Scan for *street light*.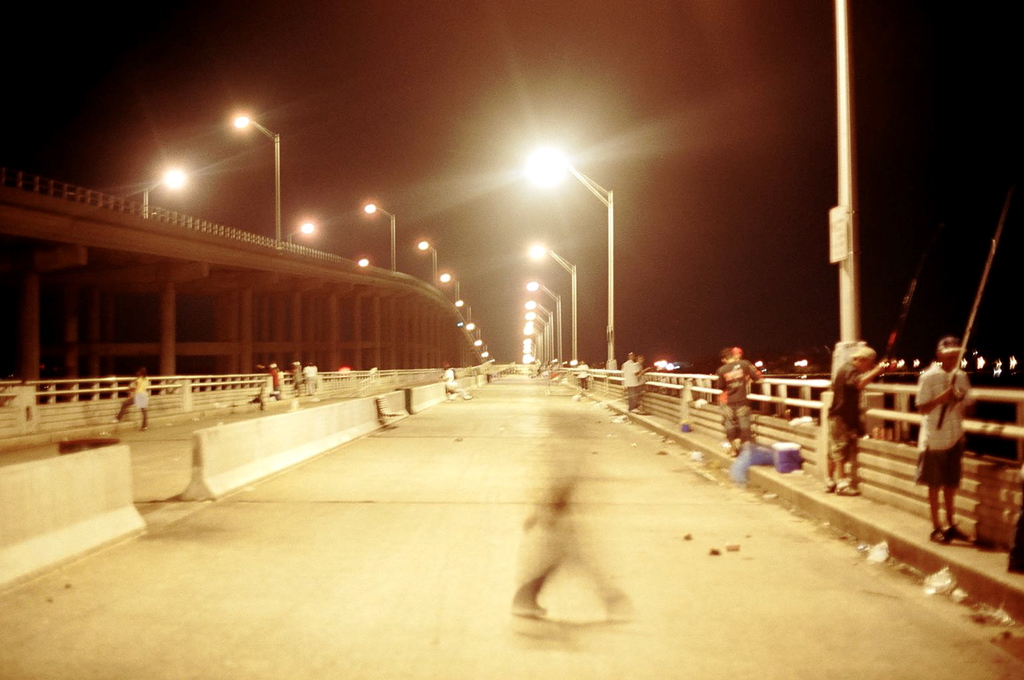
Scan result: bbox=[357, 198, 400, 272].
